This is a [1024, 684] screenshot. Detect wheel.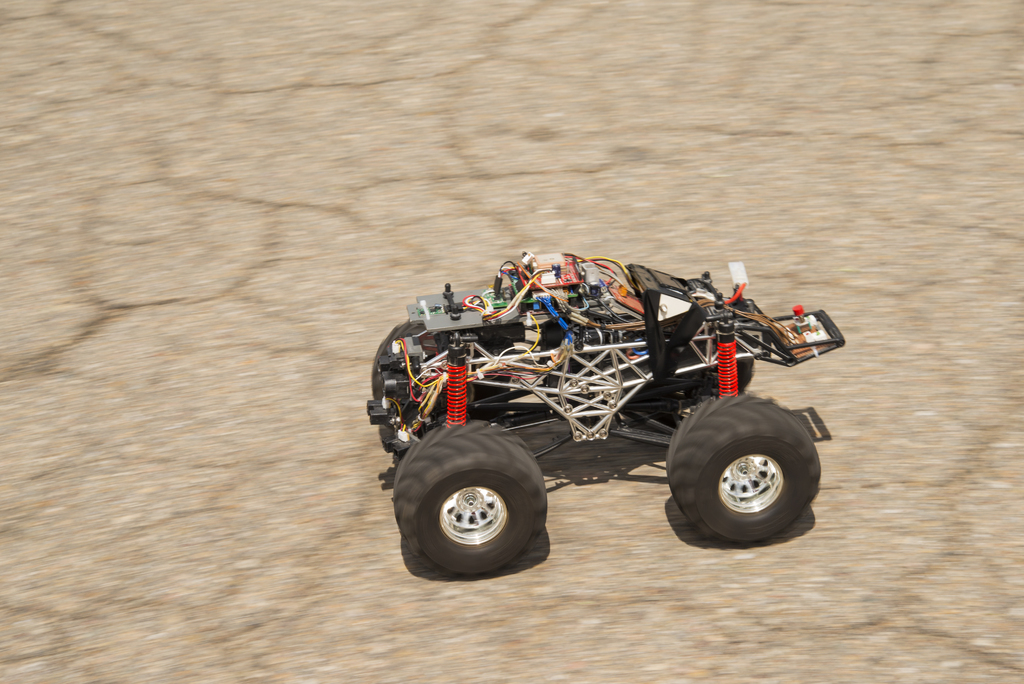
396, 435, 563, 574.
